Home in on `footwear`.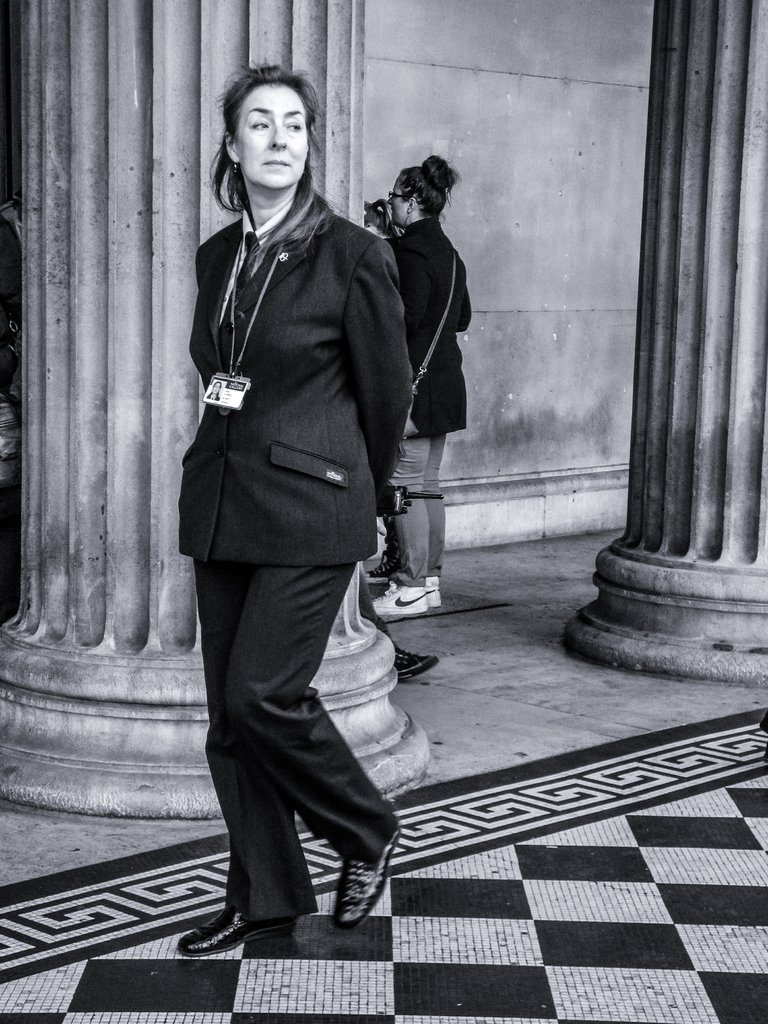
Homed in at box(369, 538, 402, 578).
